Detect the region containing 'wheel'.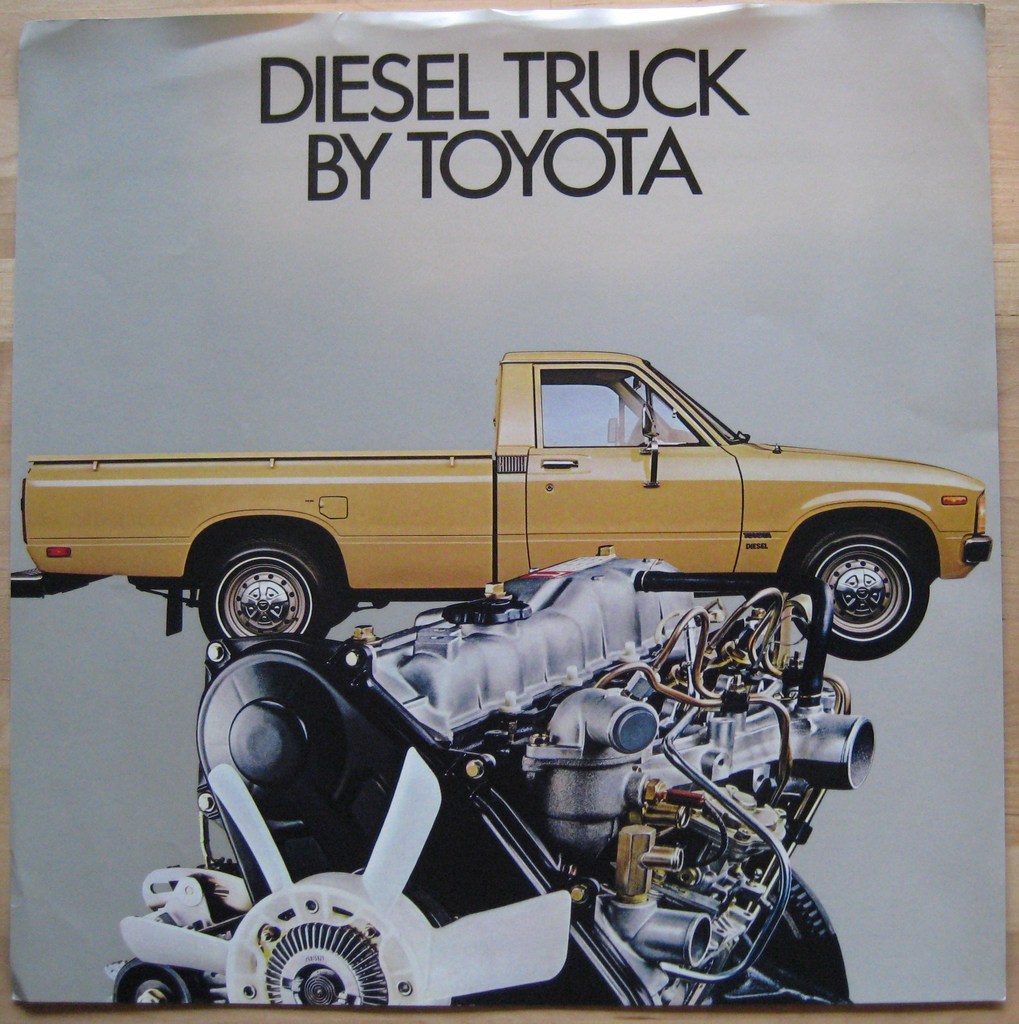
<box>105,954,208,1012</box>.
